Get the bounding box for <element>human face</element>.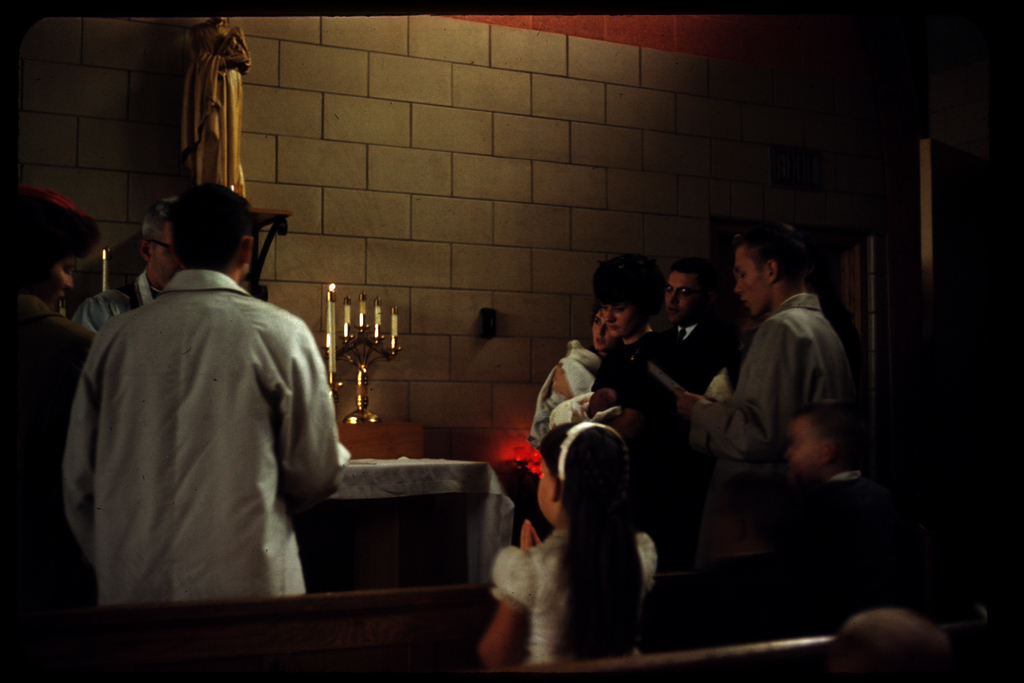
(x1=534, y1=462, x2=556, y2=513).
